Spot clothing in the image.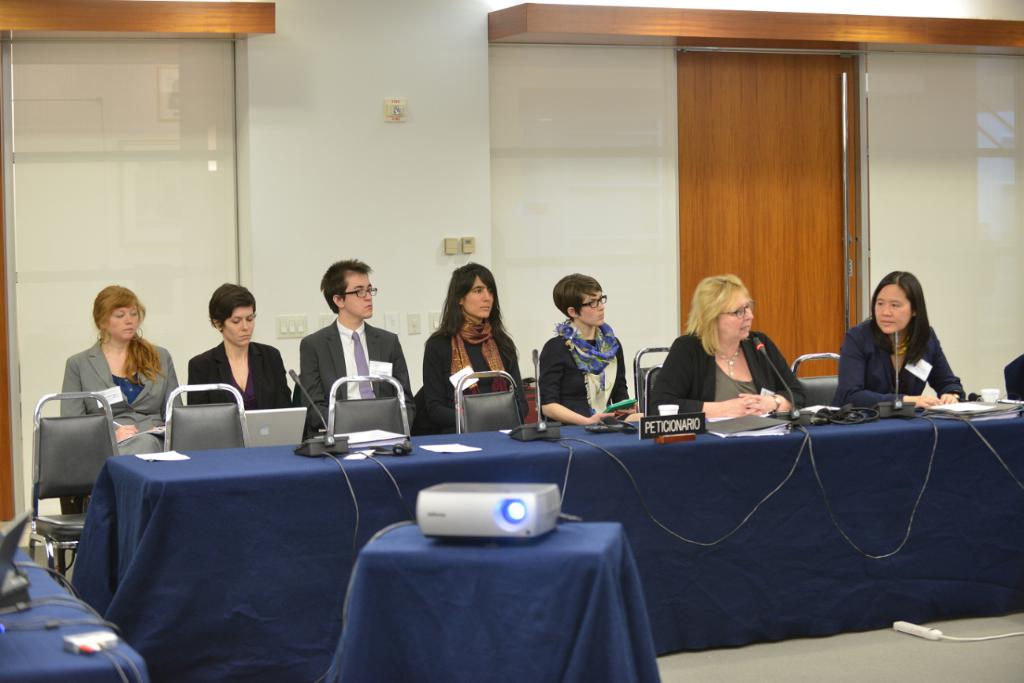
clothing found at rect(655, 325, 807, 410).
